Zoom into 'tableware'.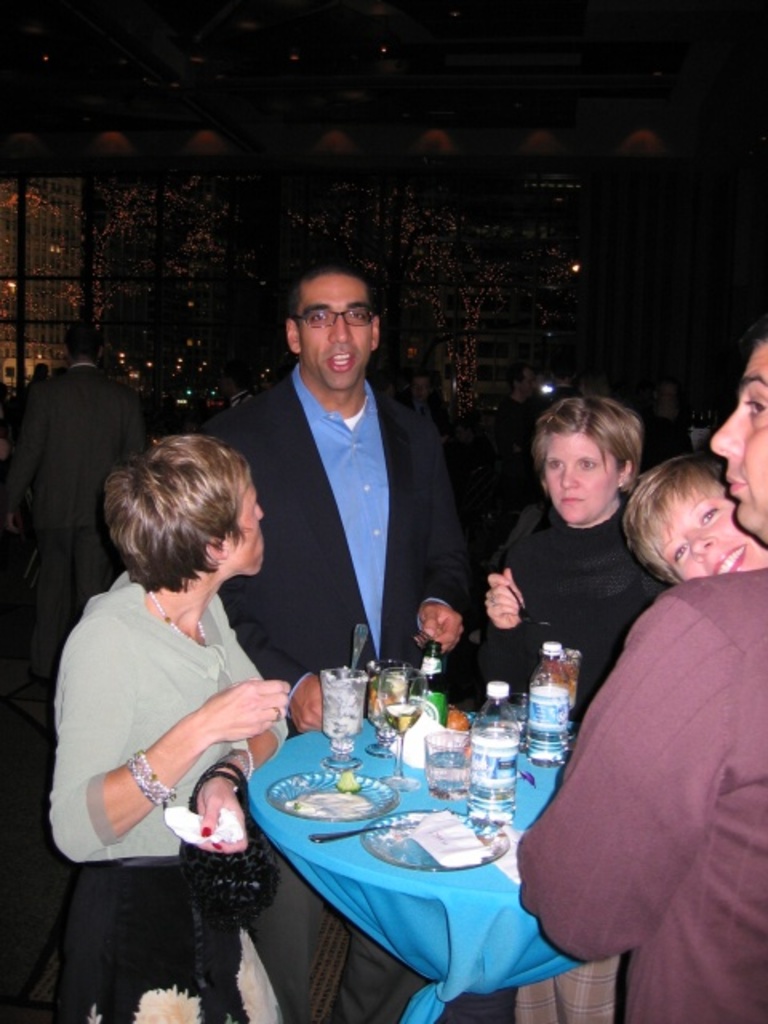
Zoom target: (360, 803, 515, 875).
